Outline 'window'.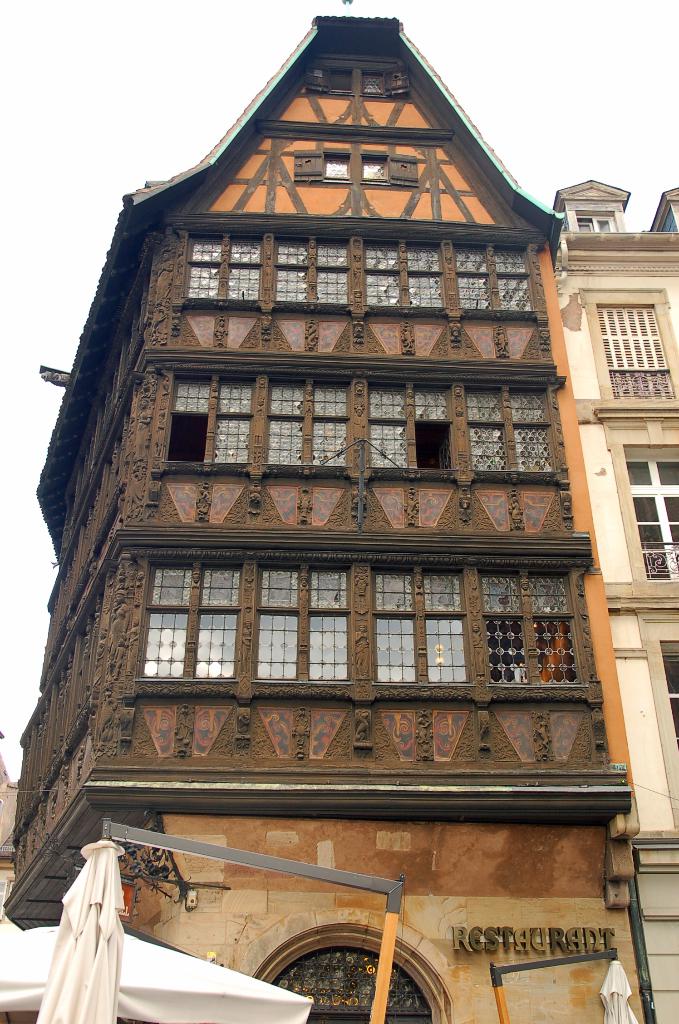
Outline: (290, 147, 423, 188).
